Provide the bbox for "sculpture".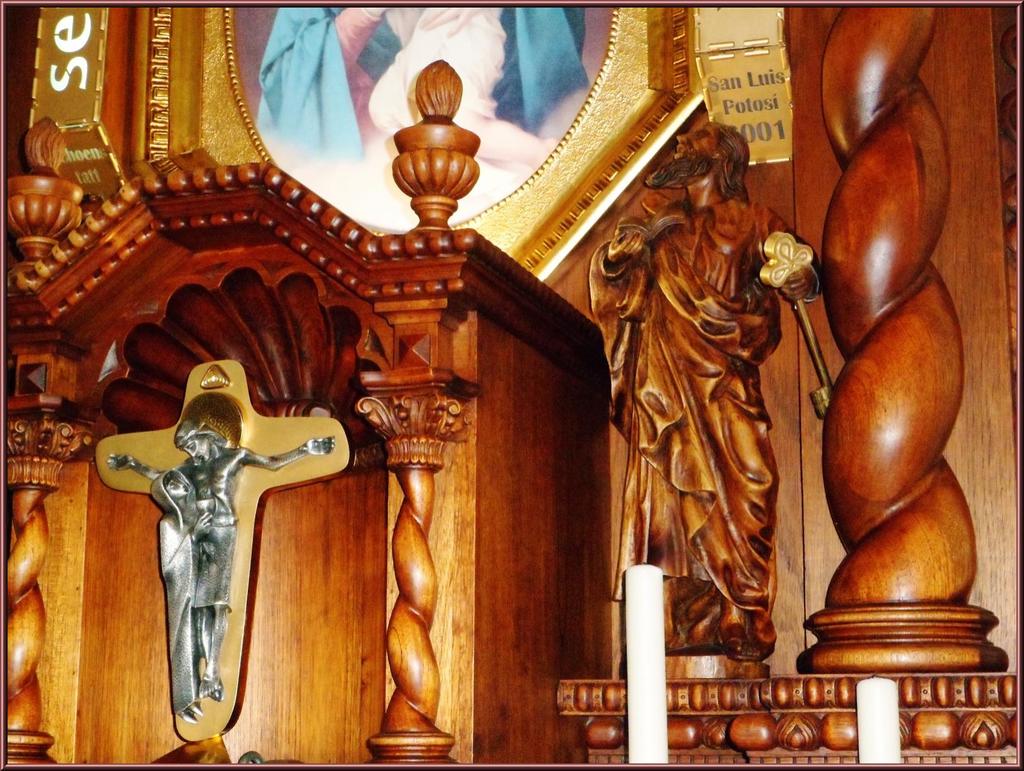
(left=108, top=419, right=339, bottom=712).
